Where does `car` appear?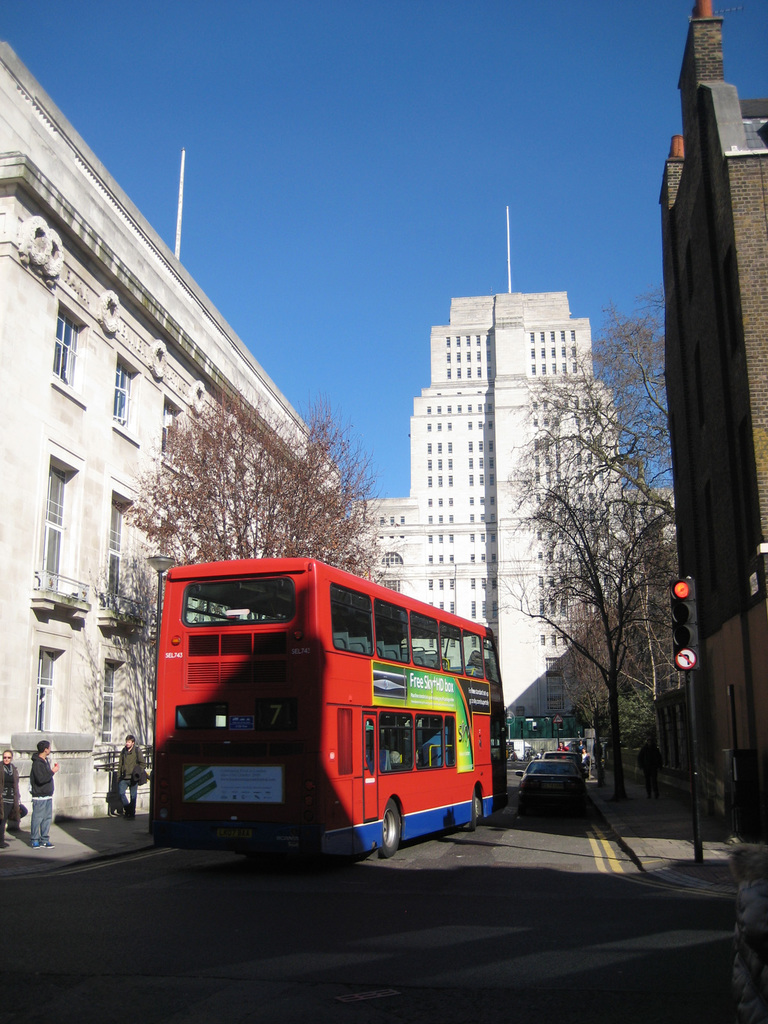
Appears at (520, 758, 591, 832).
